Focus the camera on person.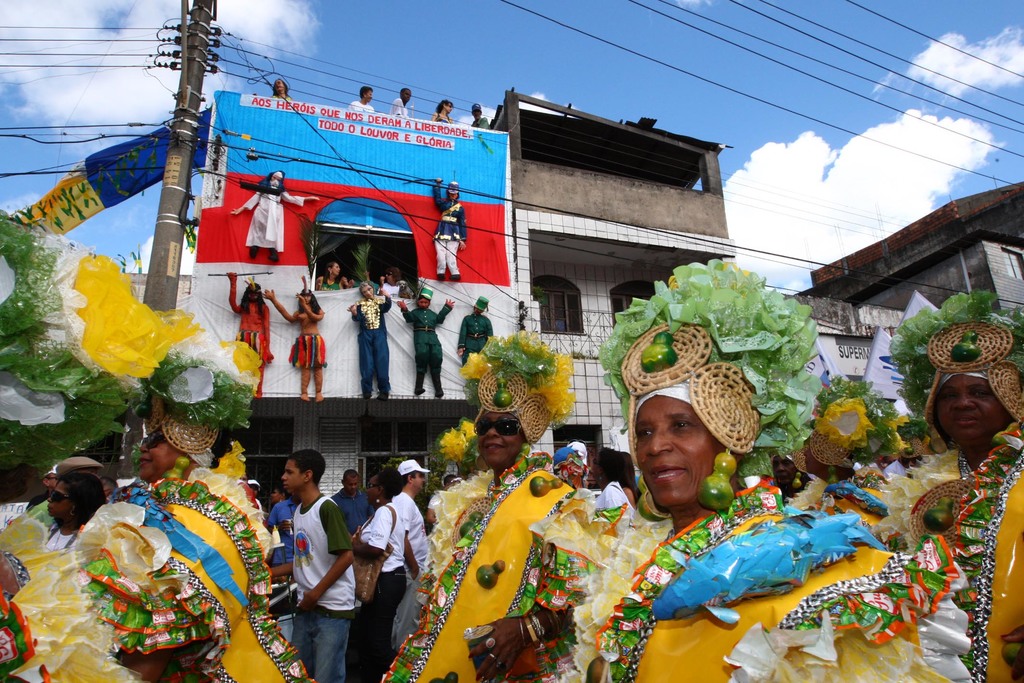
Focus region: {"left": 468, "top": 102, "right": 488, "bottom": 127}.
